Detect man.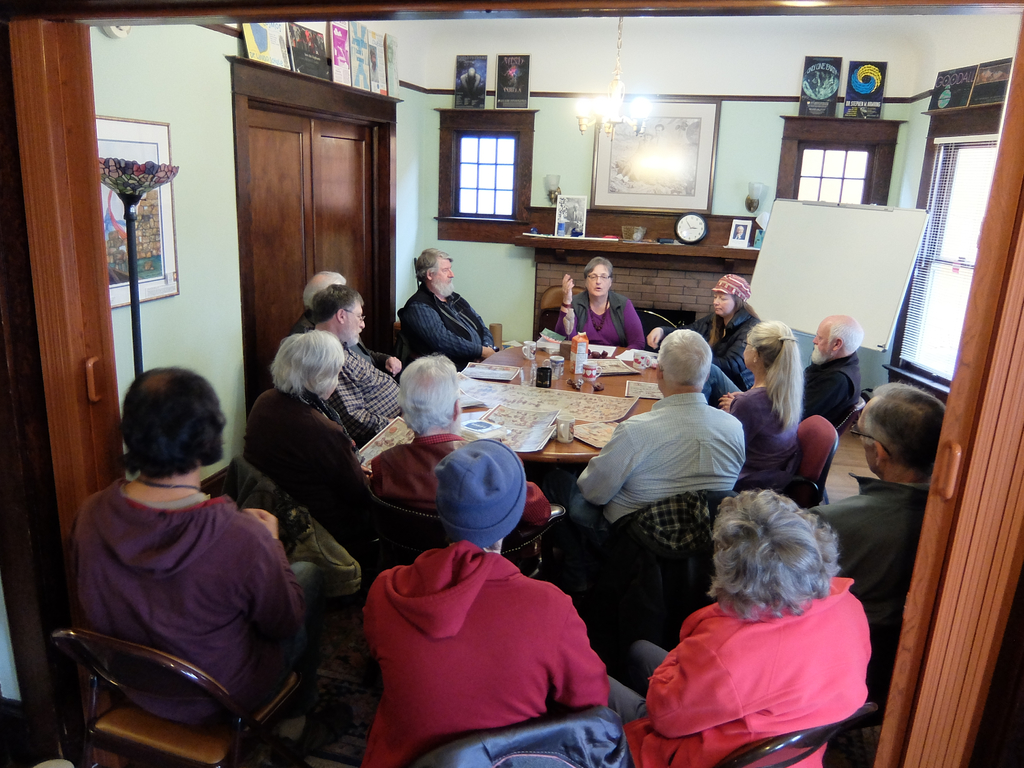
Detected at [left=796, top=314, right=856, bottom=421].
